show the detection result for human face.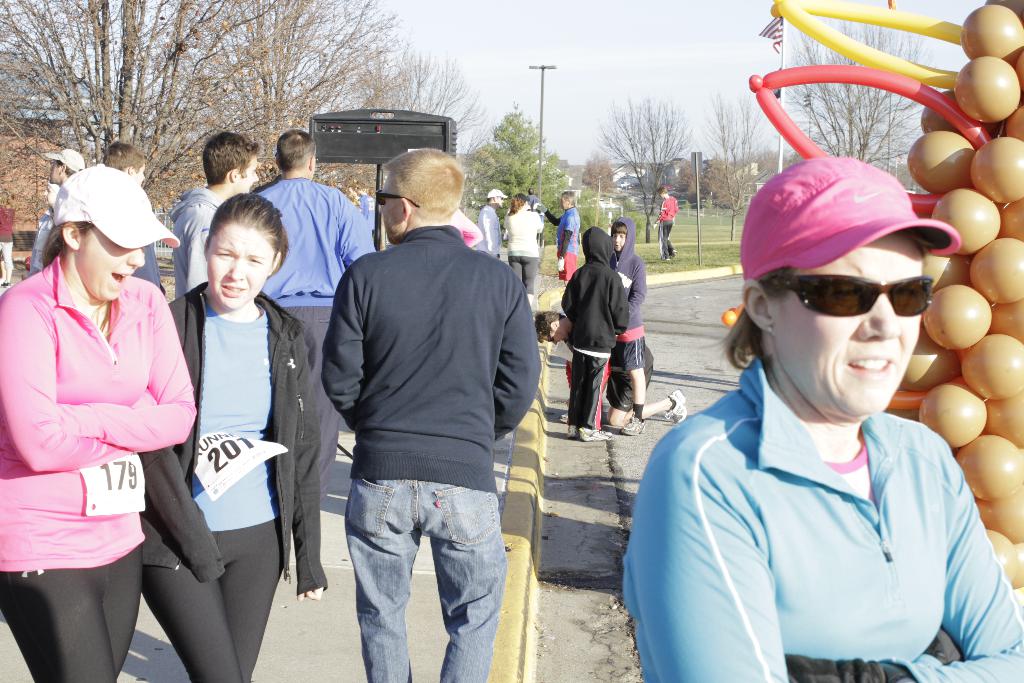
77/226/143/304.
